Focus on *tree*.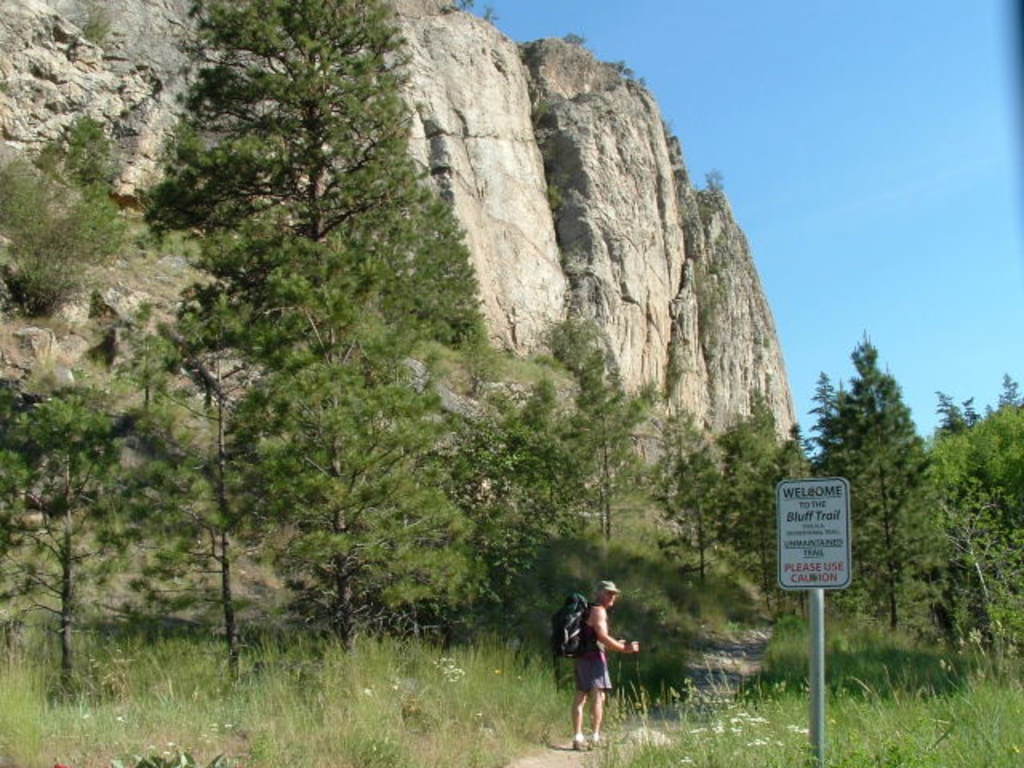
Focused at locate(642, 406, 730, 594).
